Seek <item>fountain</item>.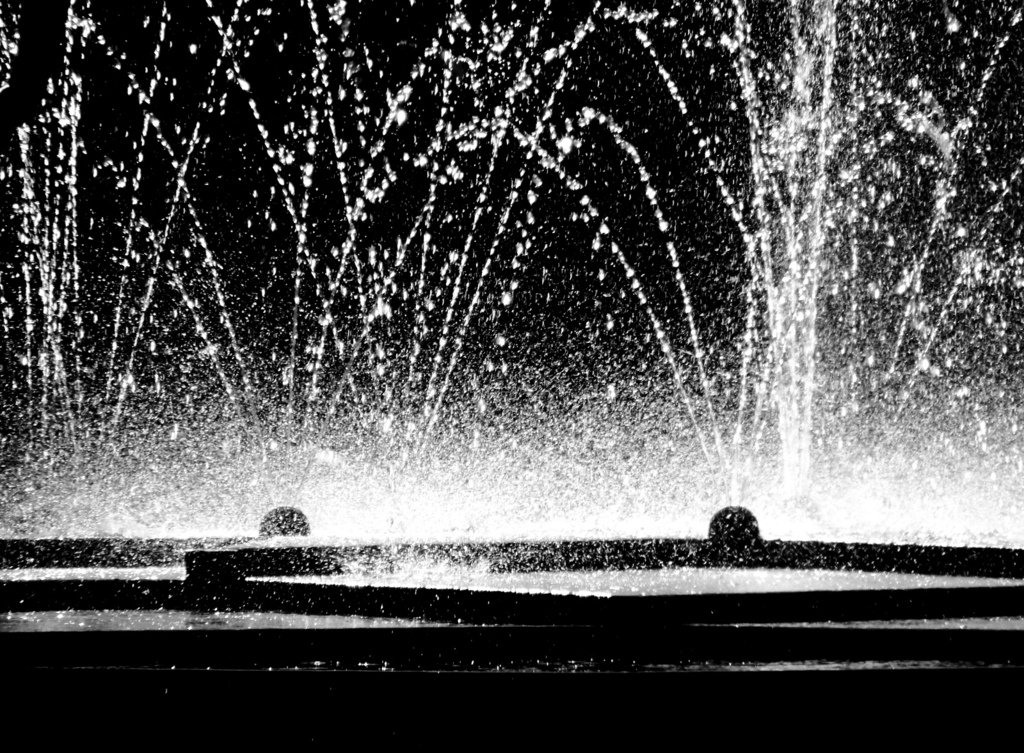
rect(0, 0, 985, 704).
